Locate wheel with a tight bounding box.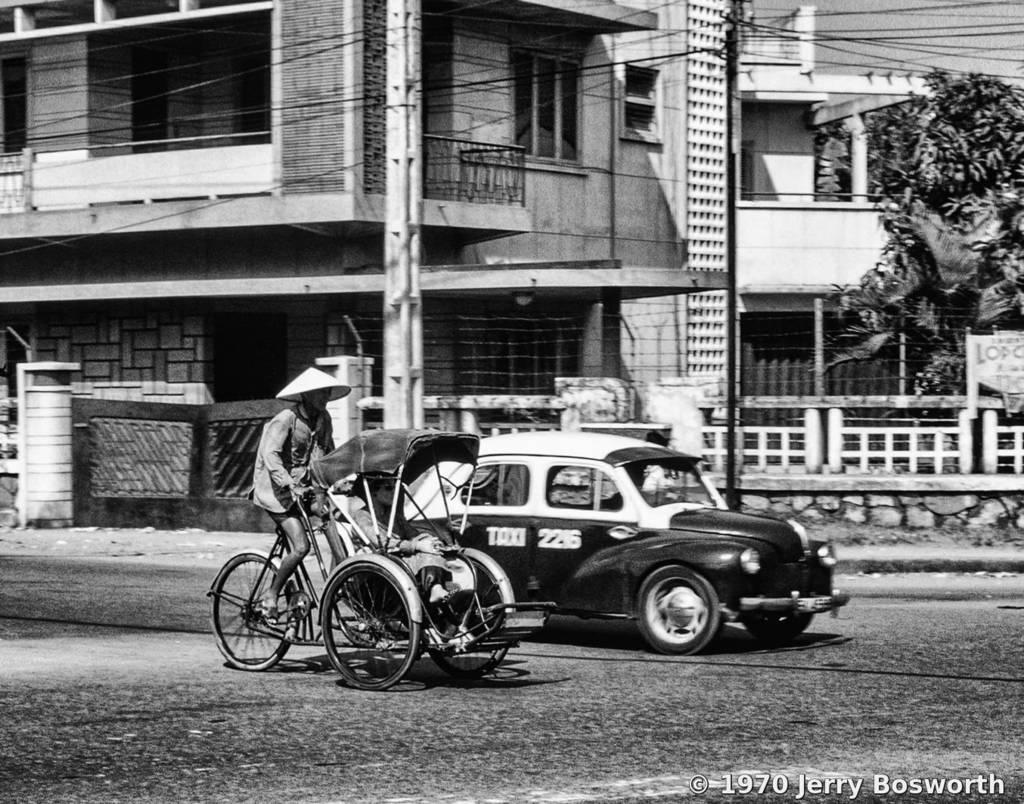
(x1=635, y1=562, x2=718, y2=655).
